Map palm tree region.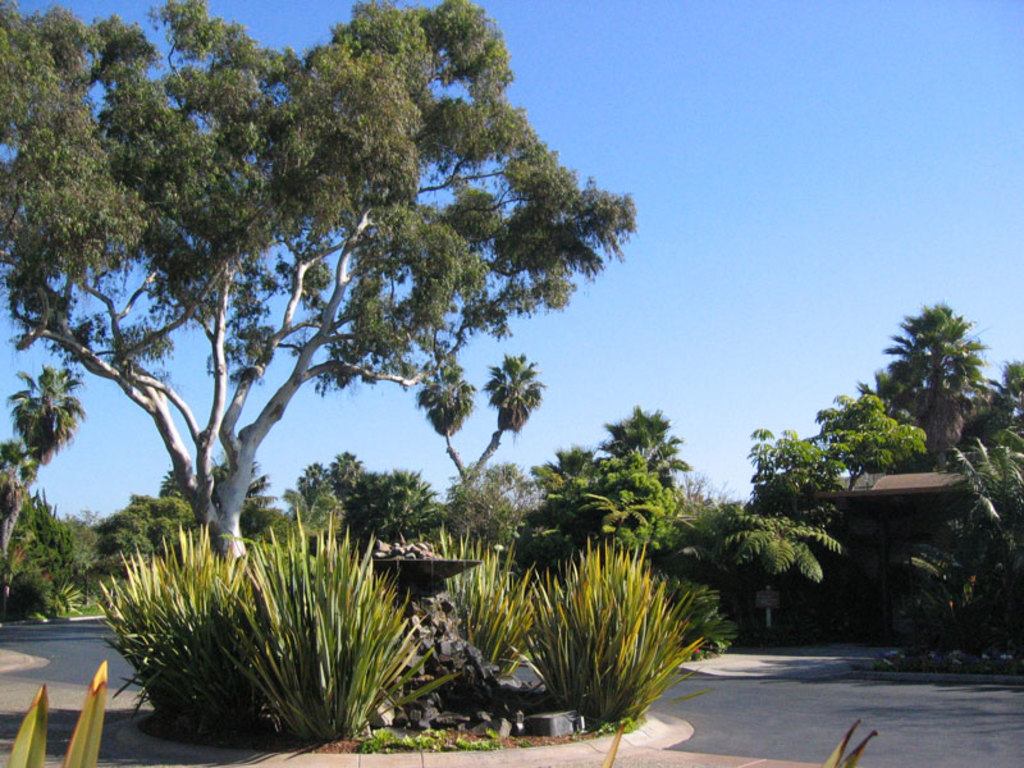
Mapped to bbox=[535, 442, 572, 534].
